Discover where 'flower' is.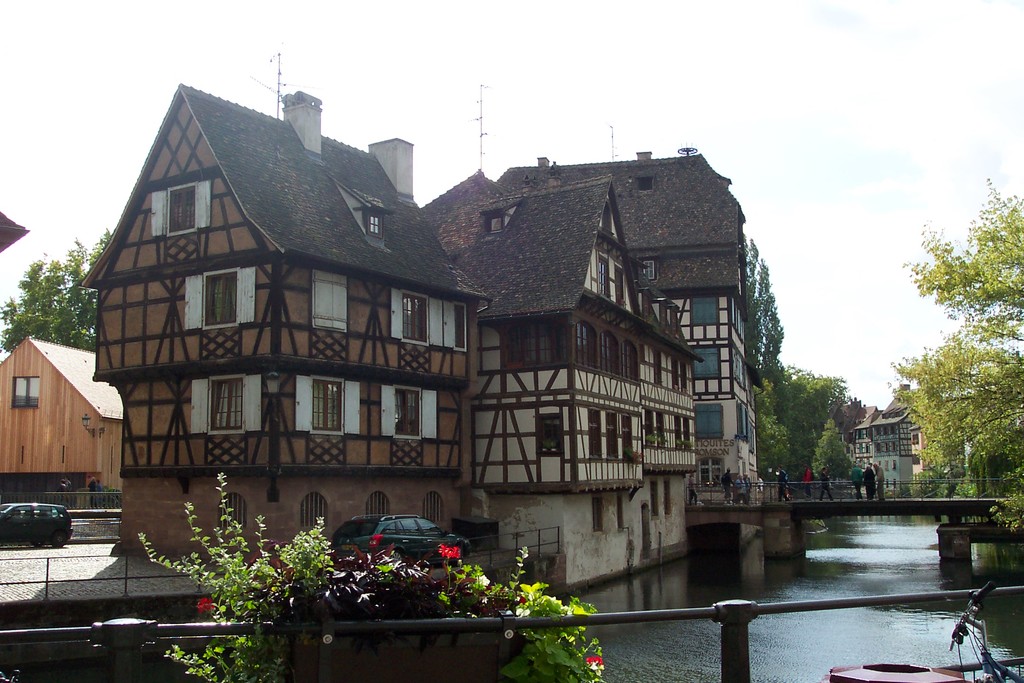
Discovered at <bbox>441, 545, 461, 559</bbox>.
